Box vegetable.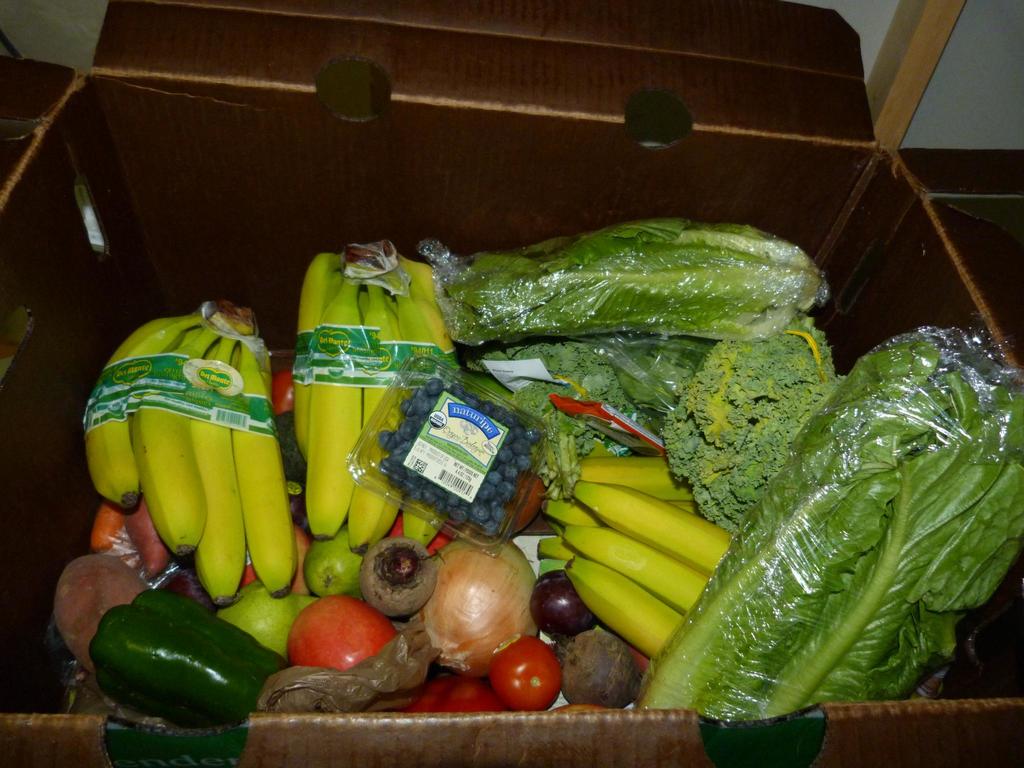
<region>561, 625, 642, 709</region>.
